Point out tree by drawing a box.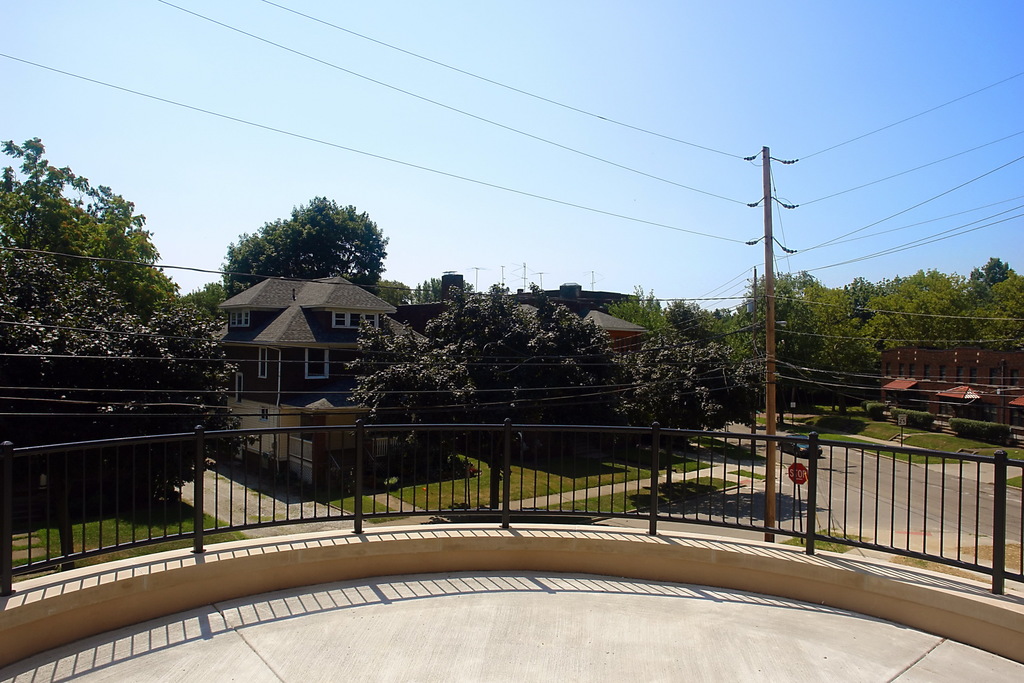
<box>616,336,765,438</box>.
